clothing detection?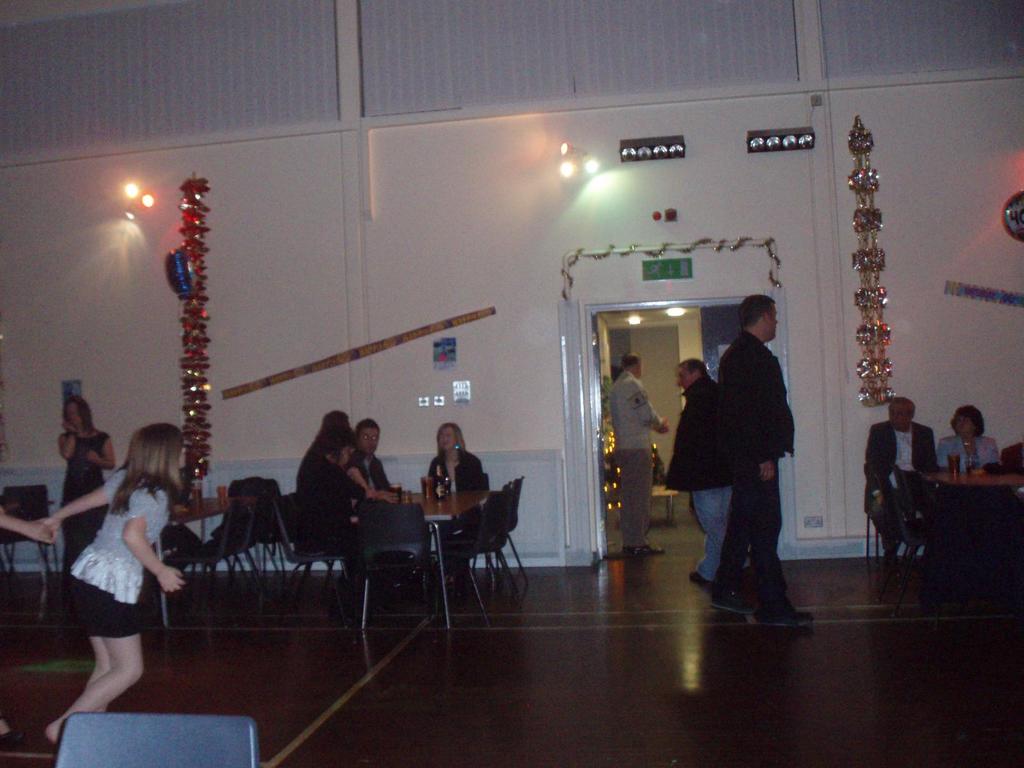
BBox(429, 449, 486, 483)
